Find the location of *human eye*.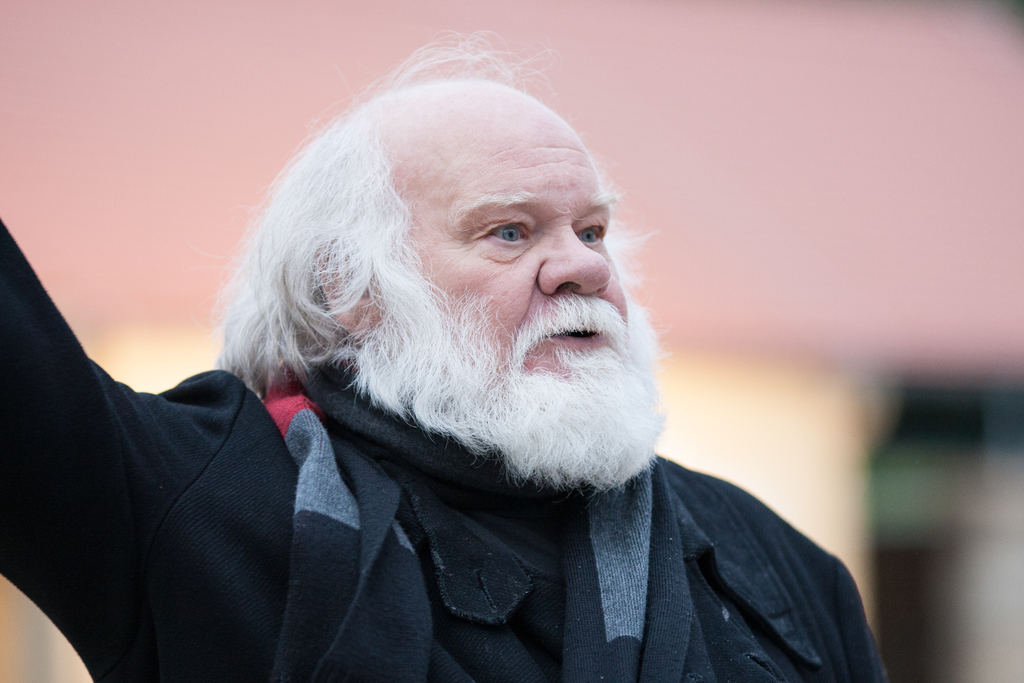
Location: locate(573, 215, 601, 245).
